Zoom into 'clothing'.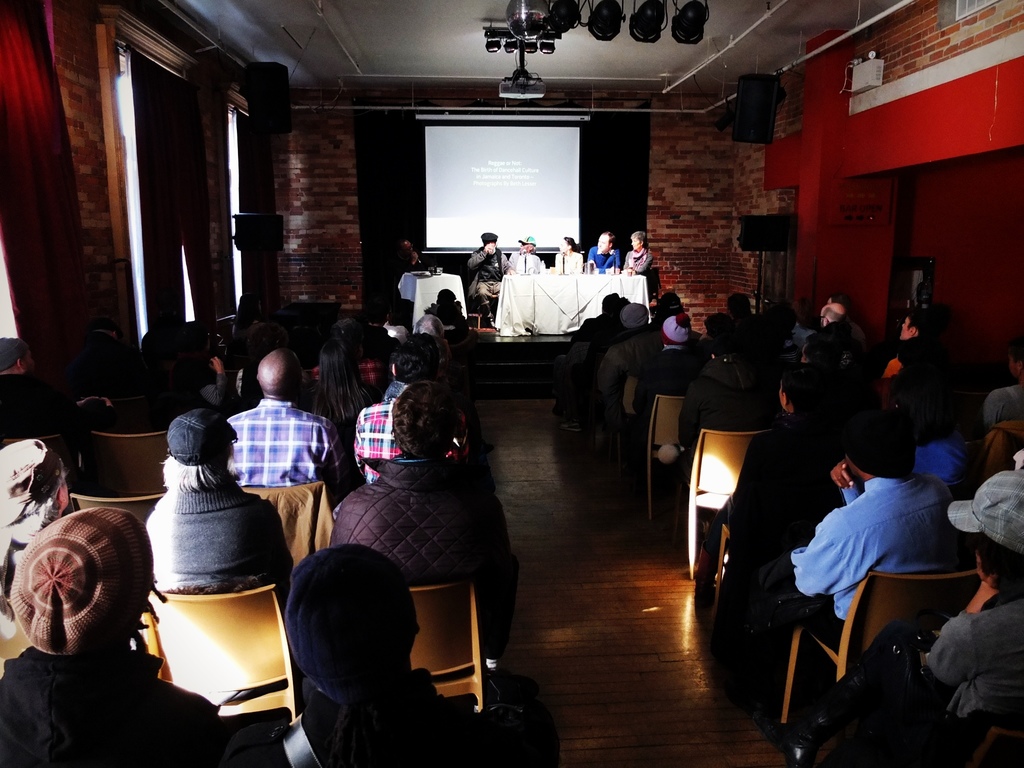
Zoom target: detection(979, 381, 1023, 435).
